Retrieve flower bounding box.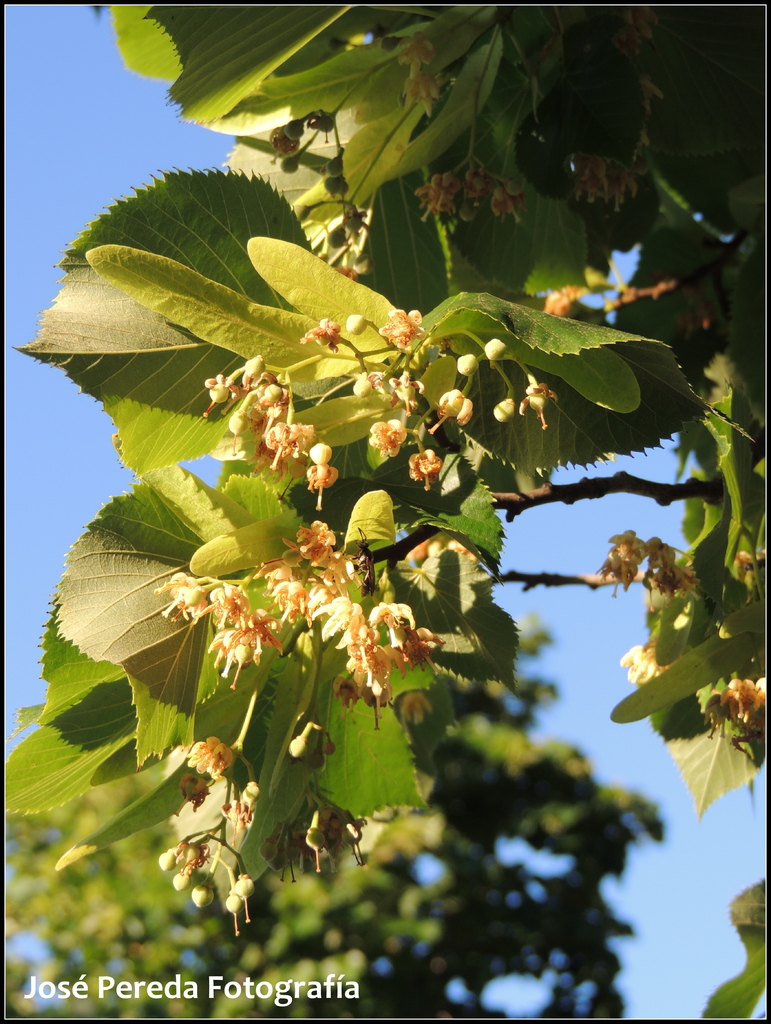
Bounding box: detection(177, 741, 235, 771).
